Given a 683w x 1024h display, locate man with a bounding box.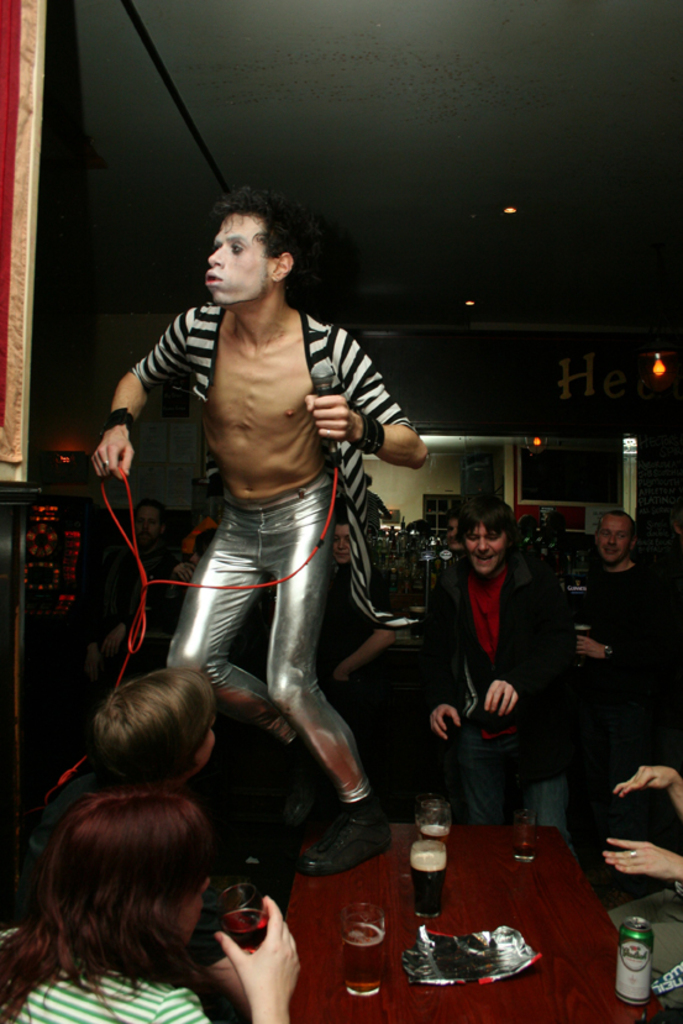
Located: region(109, 148, 417, 941).
